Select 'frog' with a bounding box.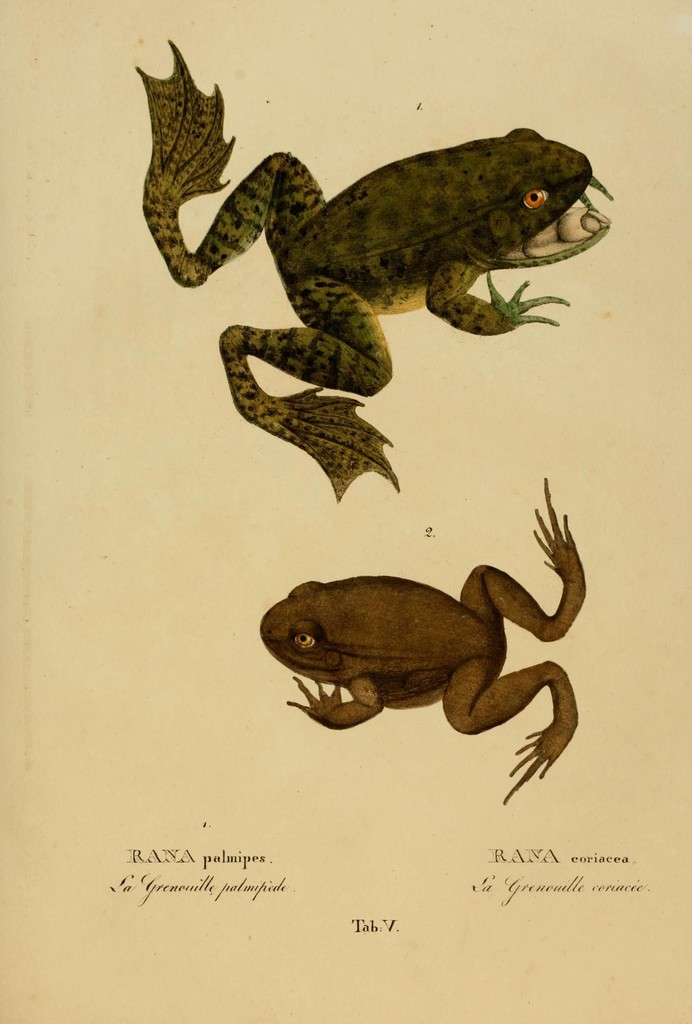
Rect(256, 472, 584, 804).
